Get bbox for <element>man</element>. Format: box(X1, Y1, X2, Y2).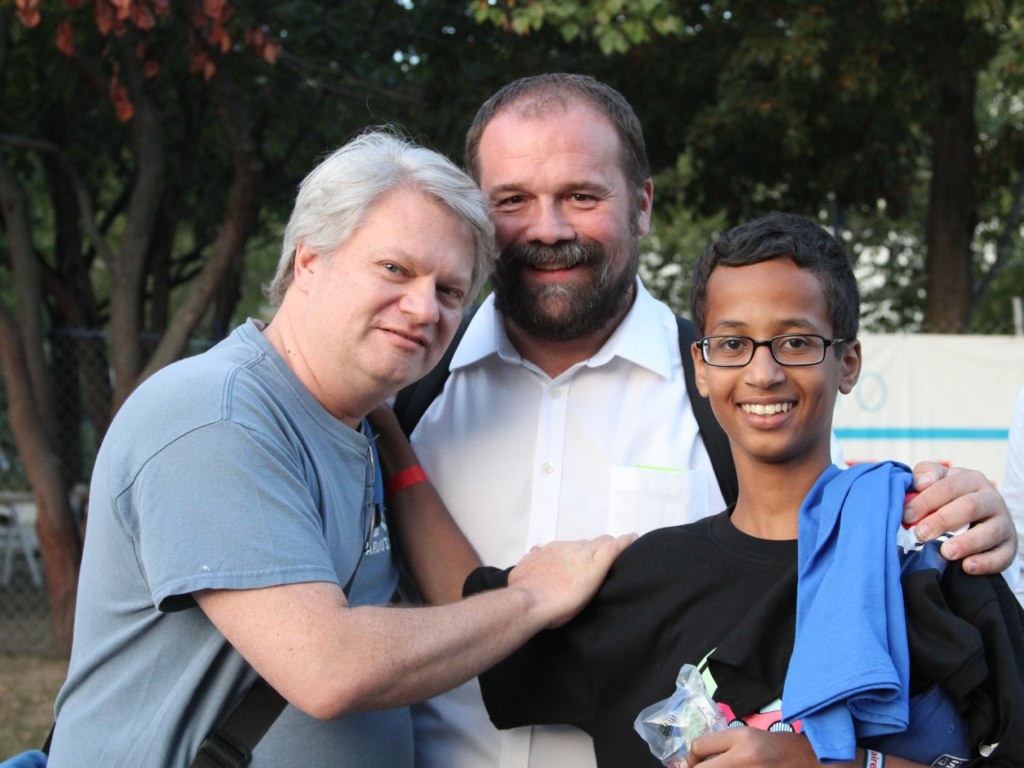
box(41, 123, 636, 767).
